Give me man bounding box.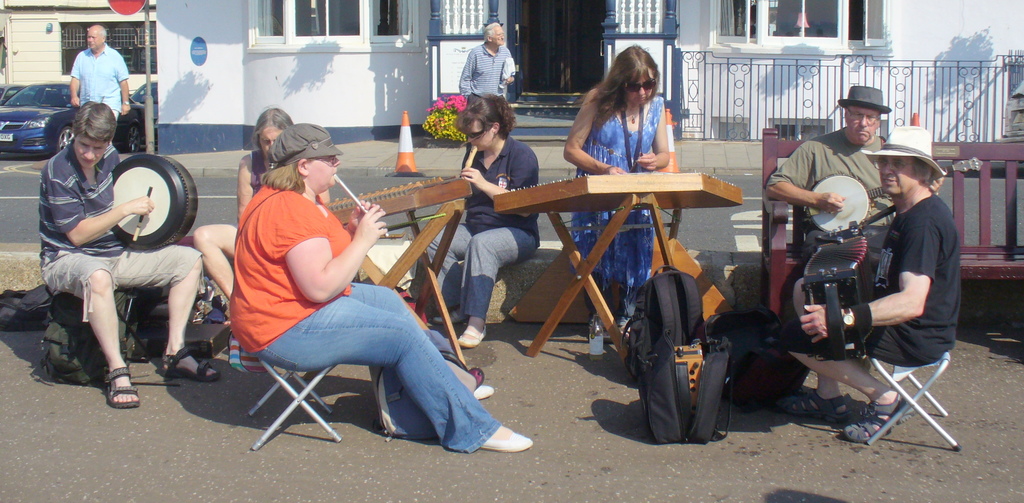
region(764, 85, 945, 269).
